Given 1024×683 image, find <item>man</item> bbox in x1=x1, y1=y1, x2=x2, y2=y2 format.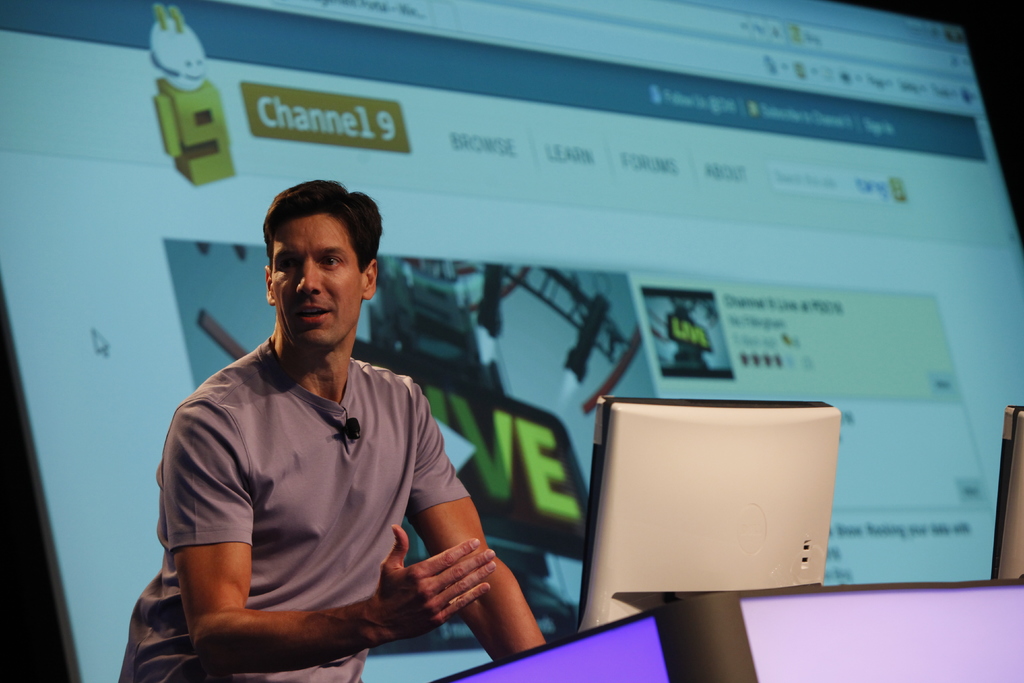
x1=119, y1=177, x2=550, y2=676.
